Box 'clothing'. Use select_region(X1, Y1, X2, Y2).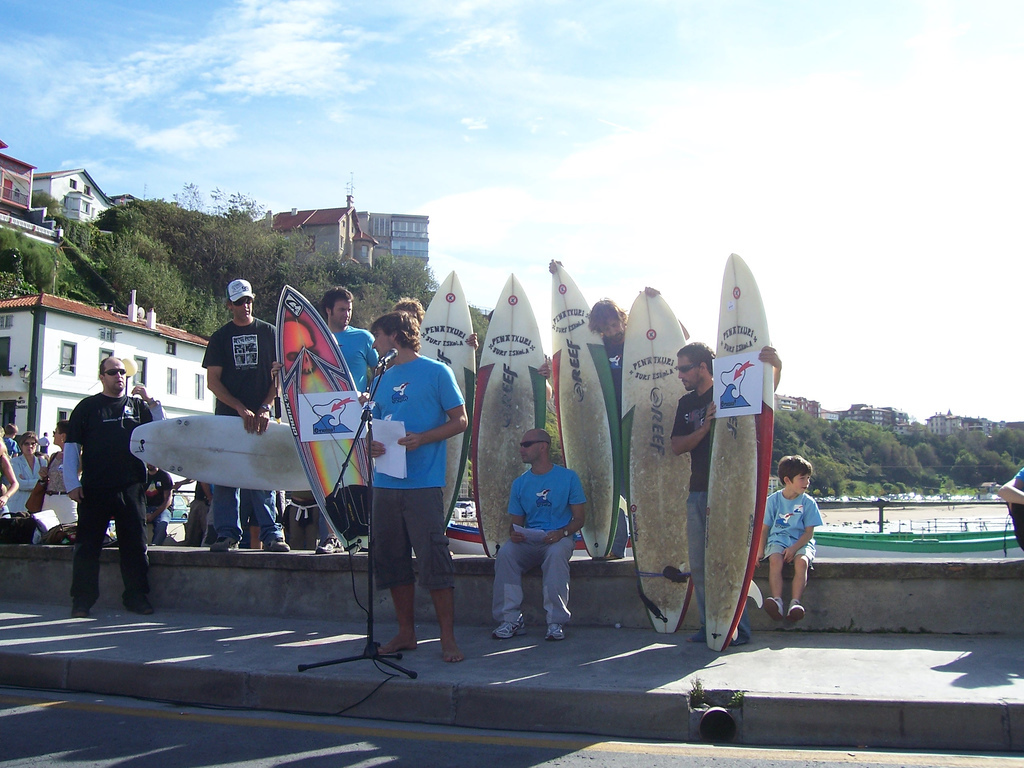
select_region(493, 461, 586, 623).
